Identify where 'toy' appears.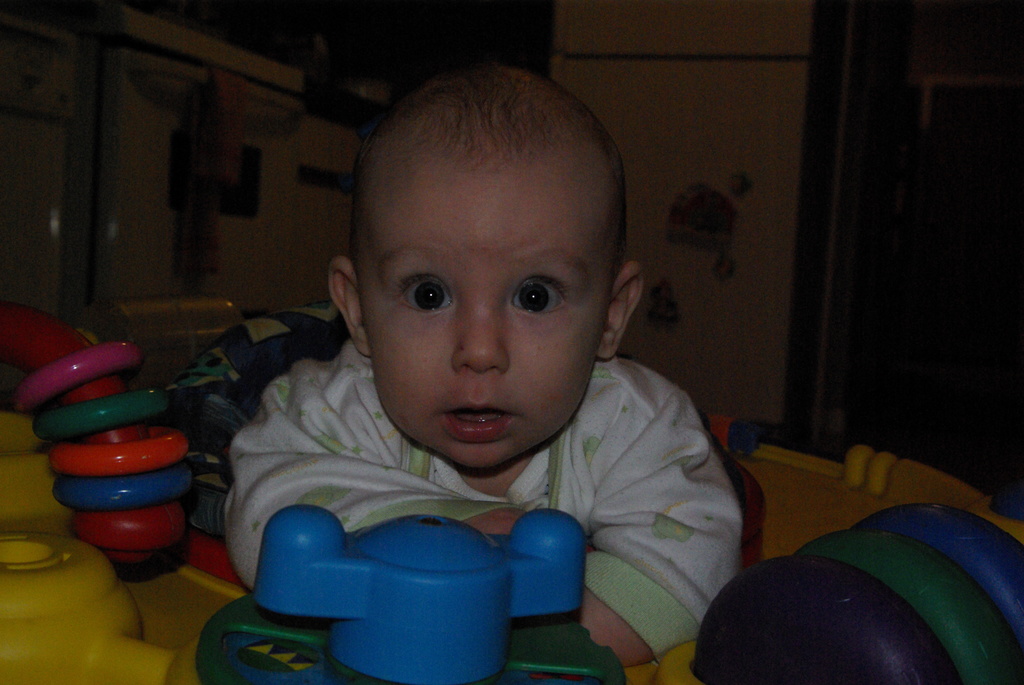
Appears at [643,413,1016,684].
